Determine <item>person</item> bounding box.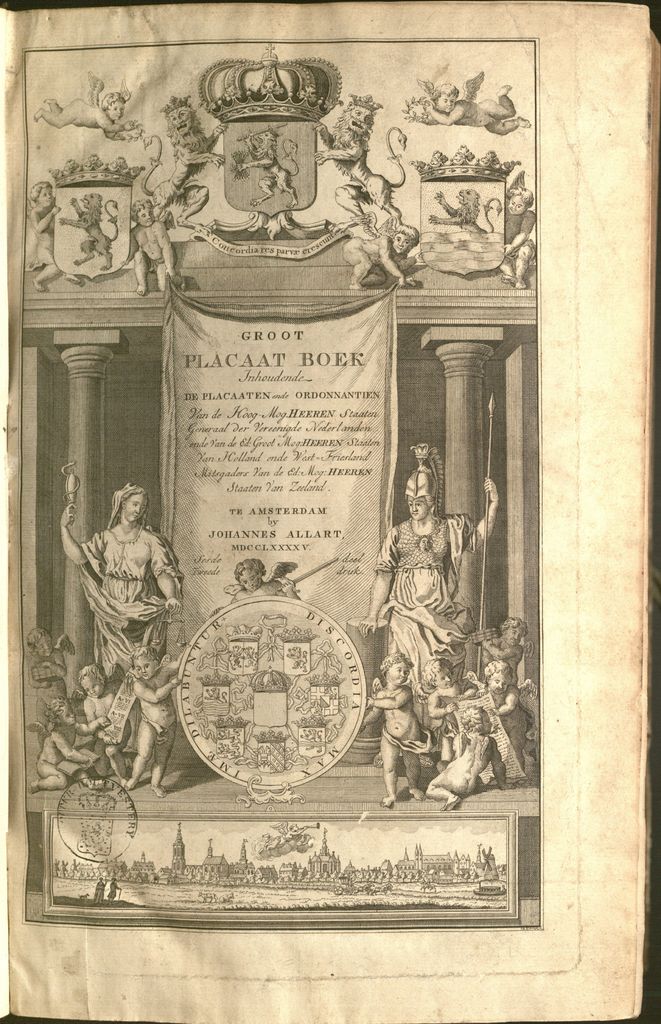
Determined: {"left": 426, "top": 76, "right": 518, "bottom": 127}.
